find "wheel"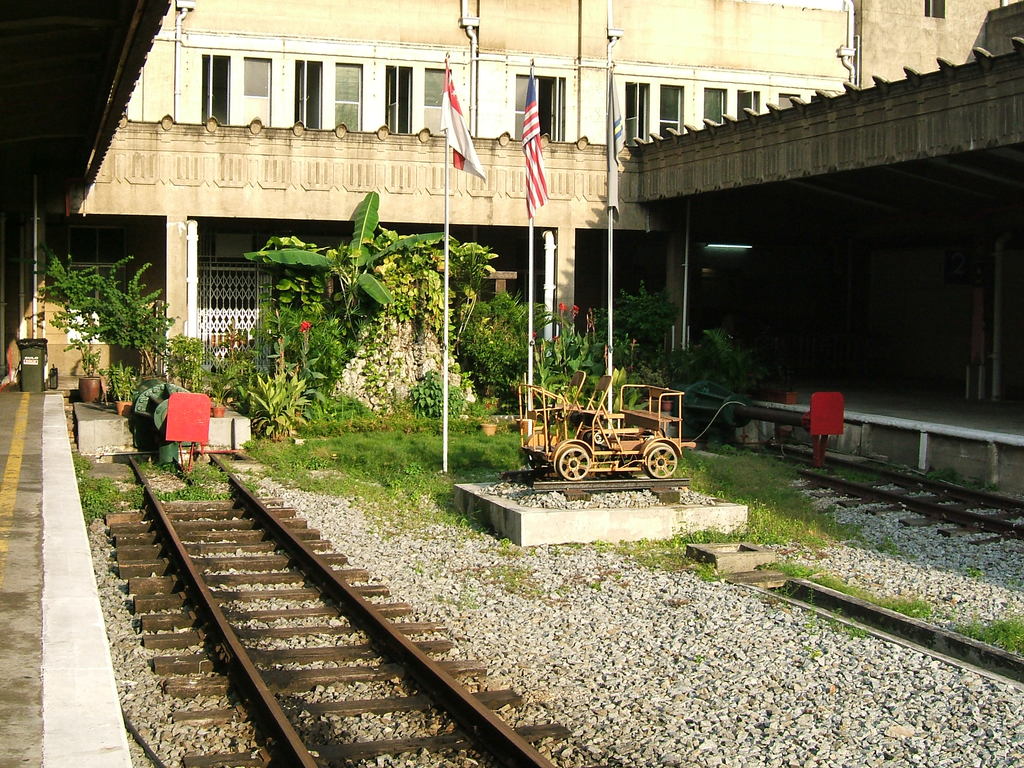
(528,452,545,476)
